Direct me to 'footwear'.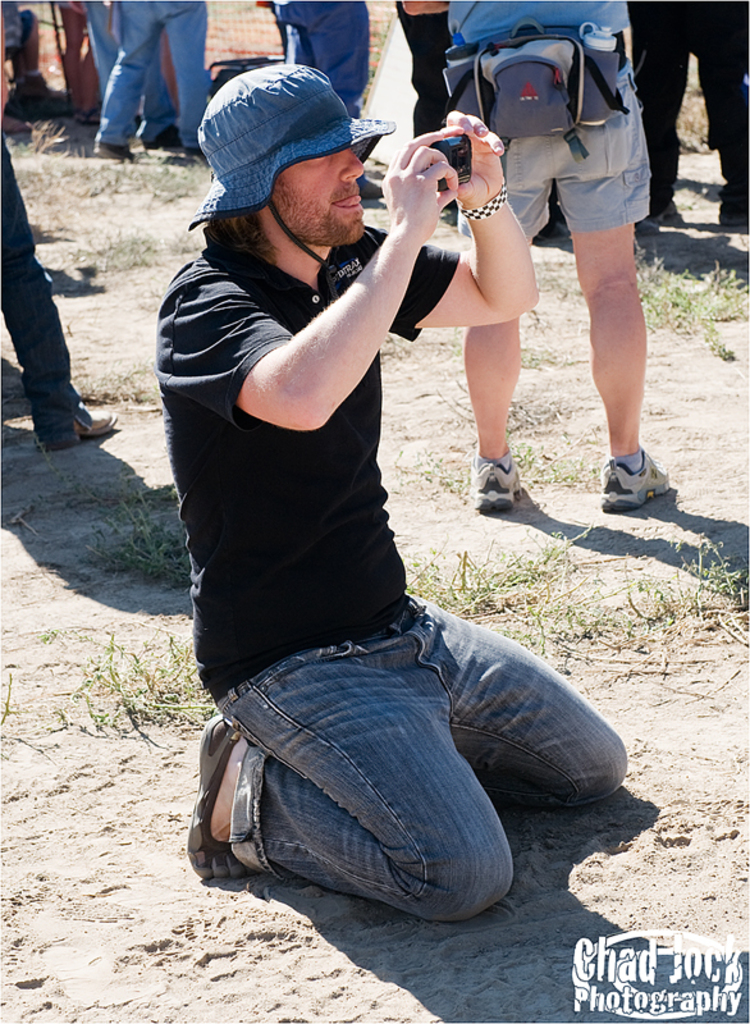
Direction: bbox(73, 104, 113, 122).
